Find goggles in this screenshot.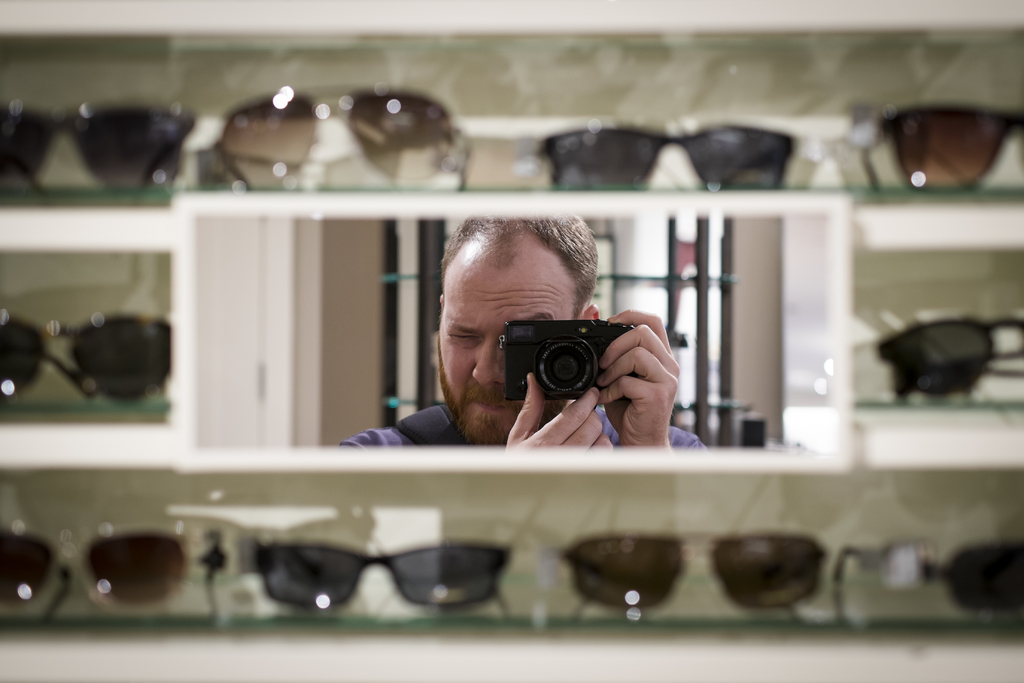
The bounding box for goggles is (x1=215, y1=92, x2=472, y2=205).
